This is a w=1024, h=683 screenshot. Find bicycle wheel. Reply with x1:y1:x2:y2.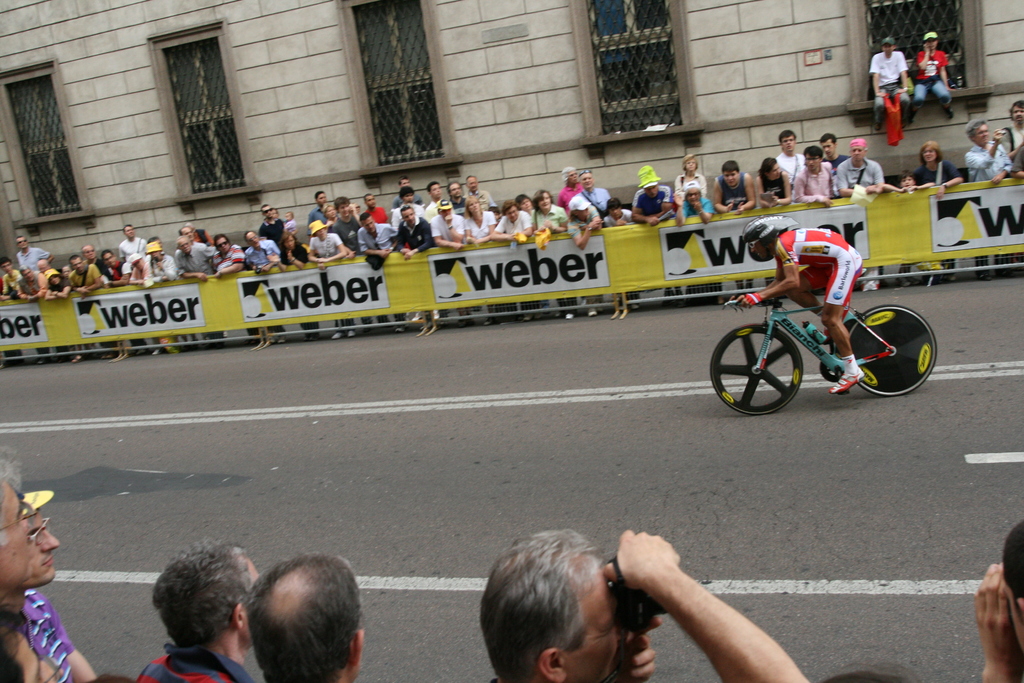
865:300:933:404.
